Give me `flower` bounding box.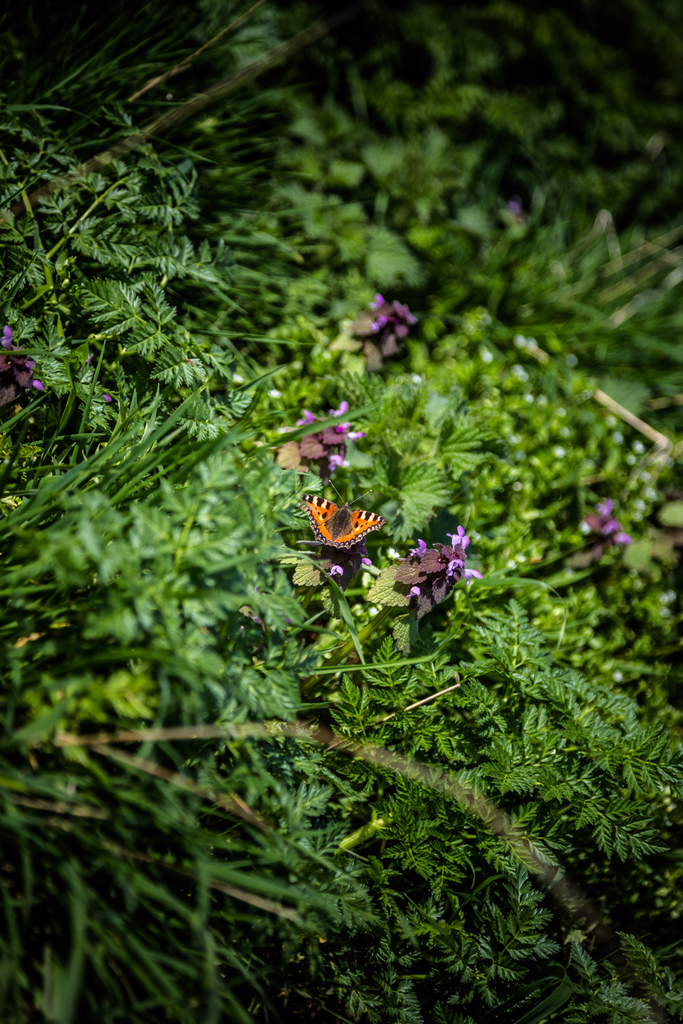
x1=569, y1=490, x2=622, y2=576.
